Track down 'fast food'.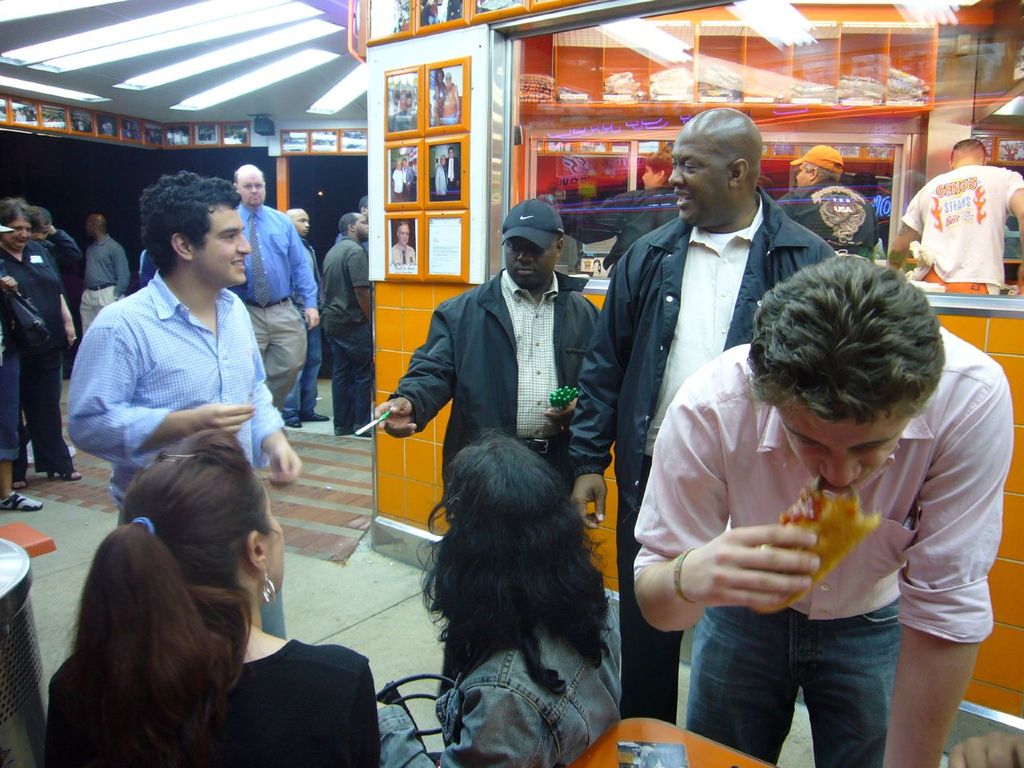
Tracked to [x1=744, y1=484, x2=879, y2=618].
